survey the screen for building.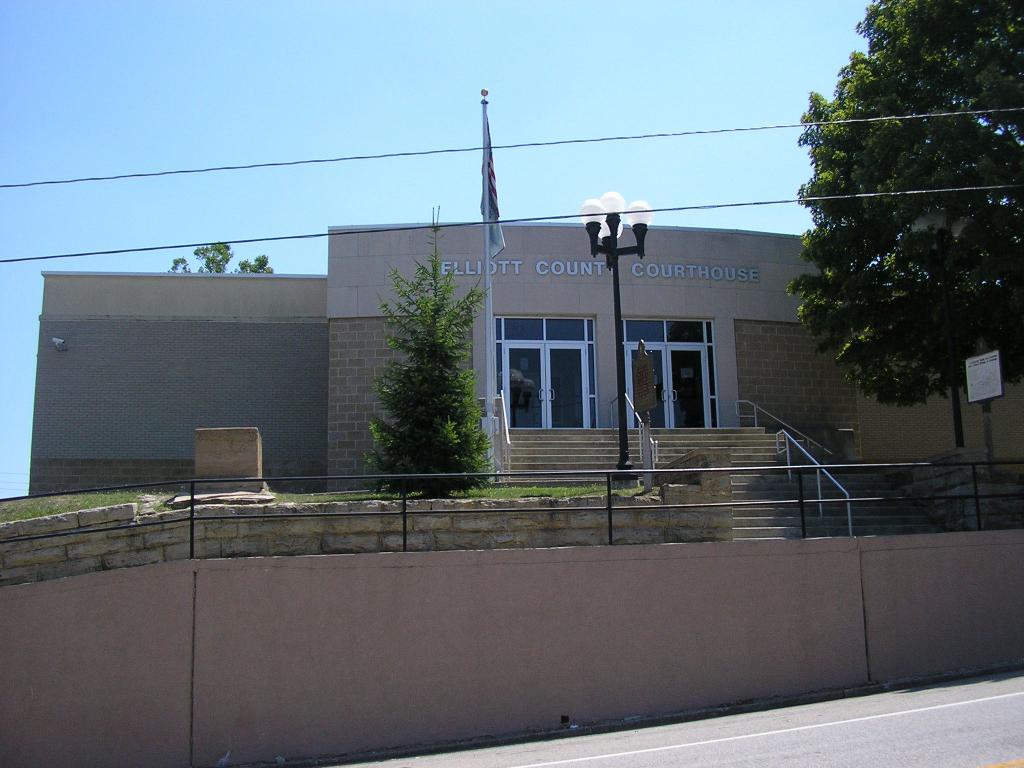
Survey found: bbox=[30, 222, 1023, 494].
